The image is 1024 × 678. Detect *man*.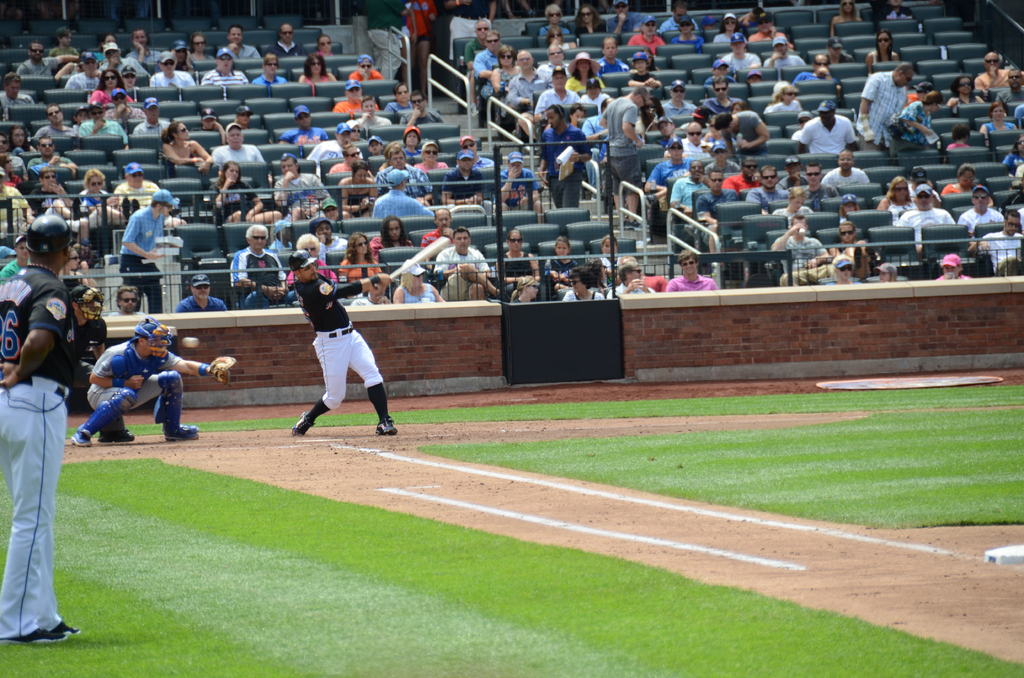
Detection: (x1=31, y1=102, x2=78, y2=138).
